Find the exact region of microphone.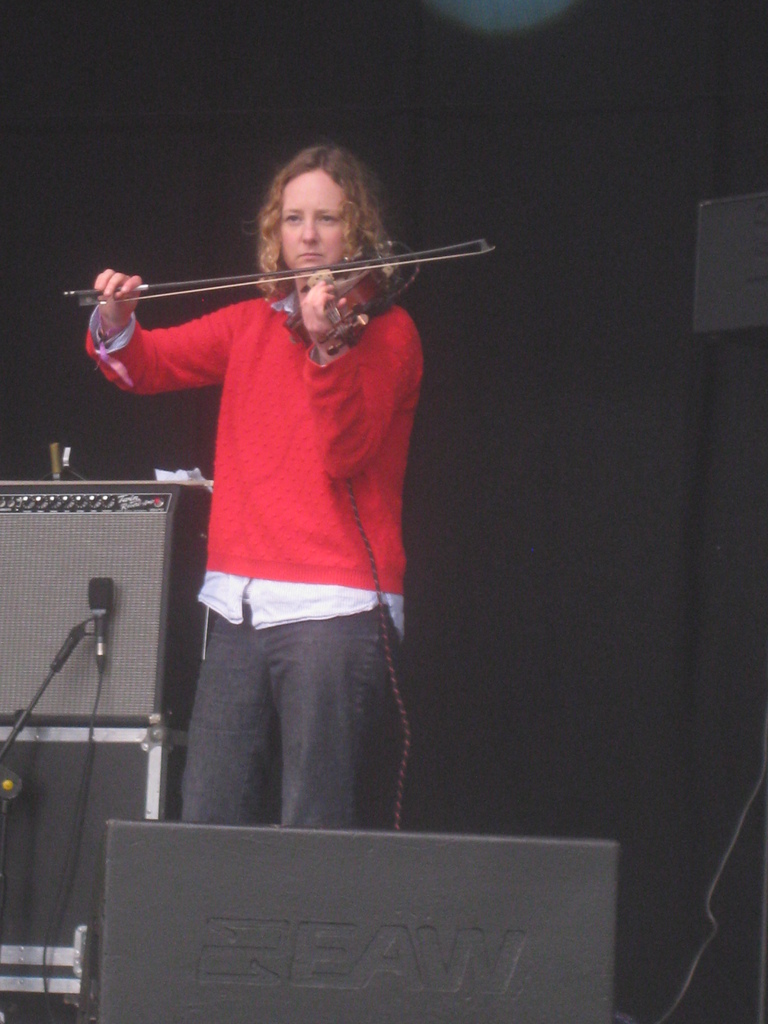
Exact region: bbox=[84, 570, 118, 643].
